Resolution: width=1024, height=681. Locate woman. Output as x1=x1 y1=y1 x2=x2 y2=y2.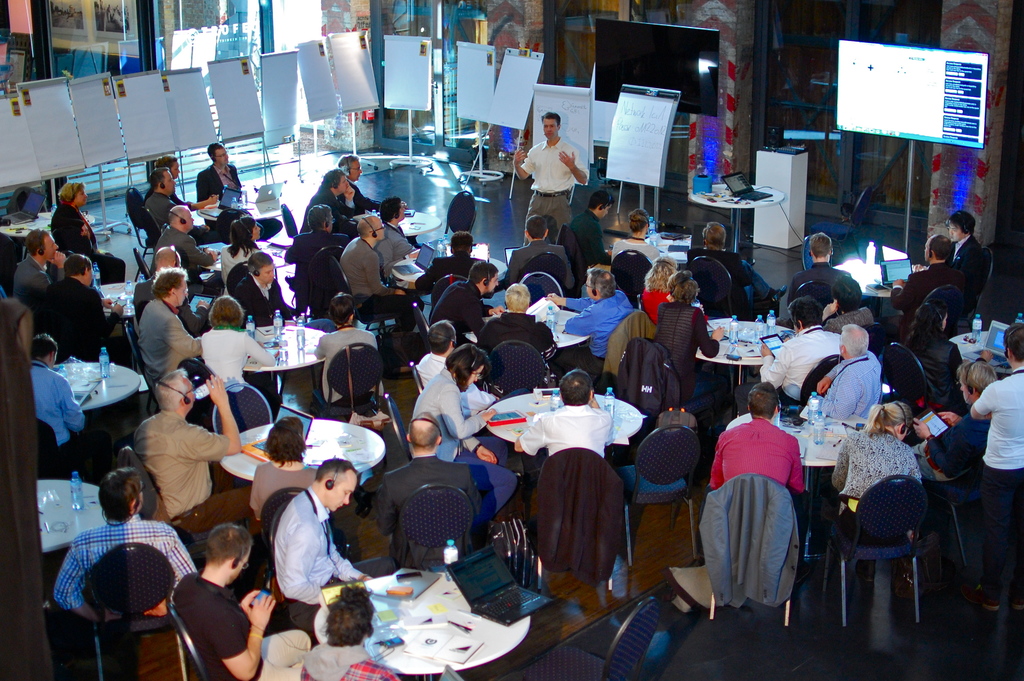
x1=219 y1=217 x2=269 y2=290.
